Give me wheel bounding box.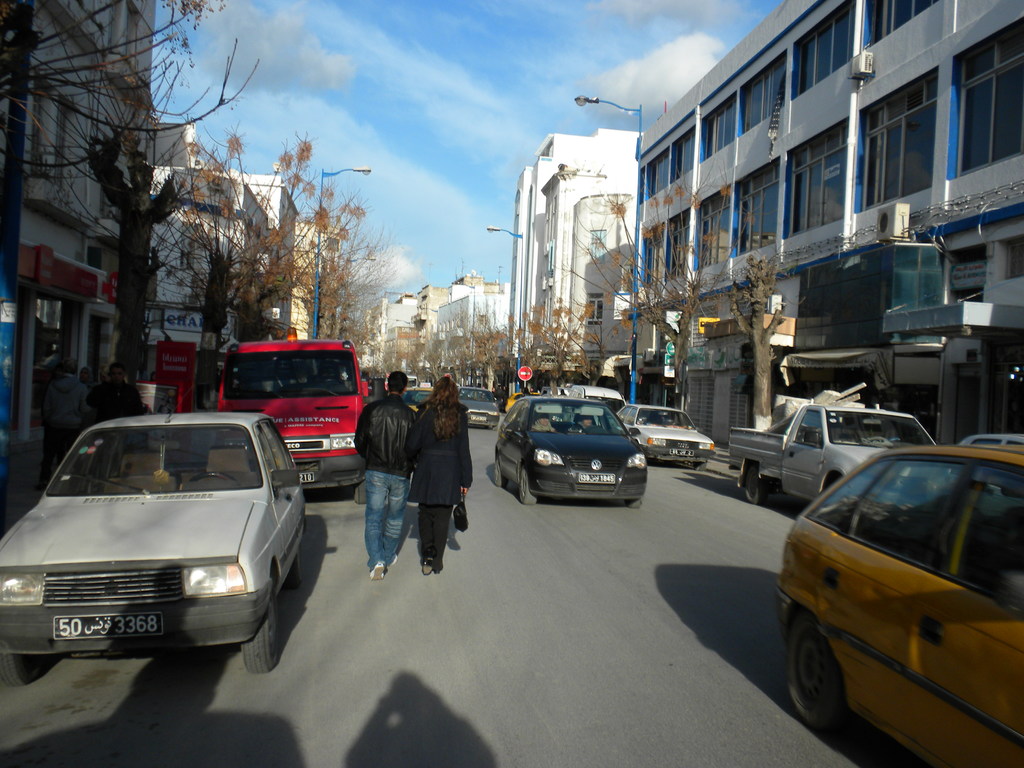
bbox(739, 467, 770, 504).
